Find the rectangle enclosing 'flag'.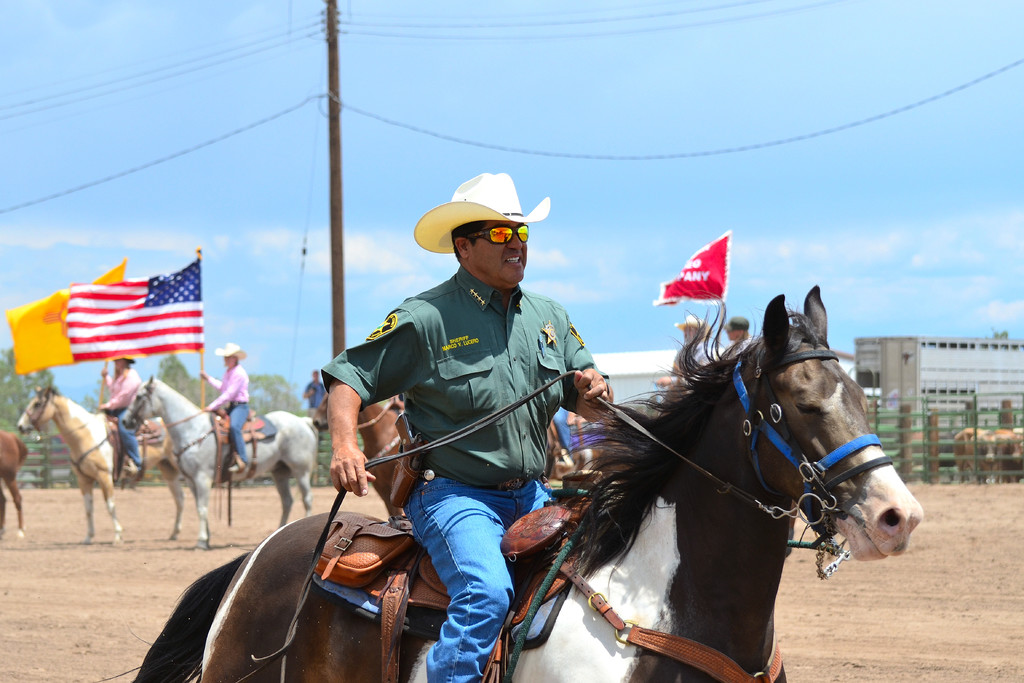
<box>66,255,206,366</box>.
